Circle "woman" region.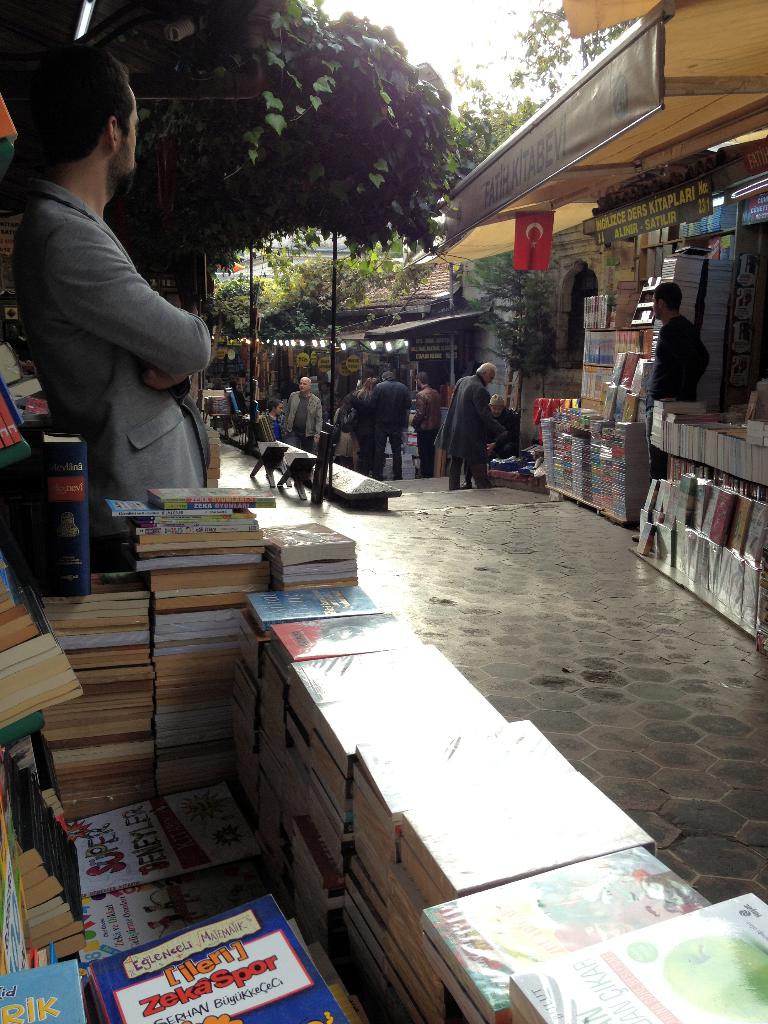
Region: Rect(258, 399, 292, 451).
